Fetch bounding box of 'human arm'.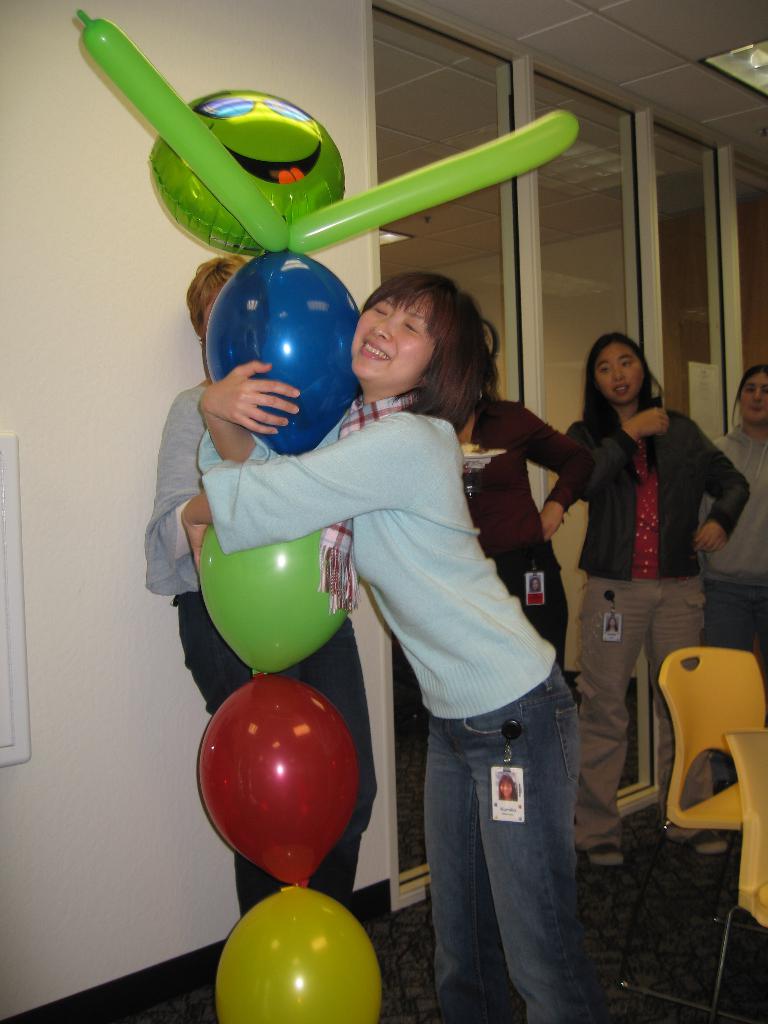
Bbox: detection(587, 402, 678, 500).
